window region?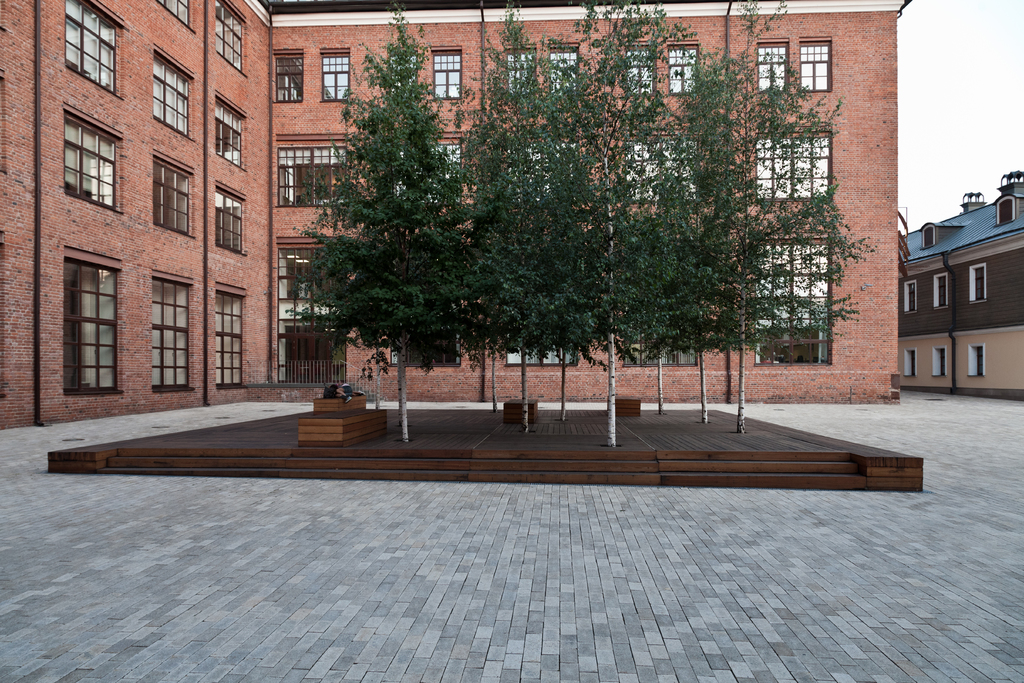
bbox=(319, 49, 354, 103)
